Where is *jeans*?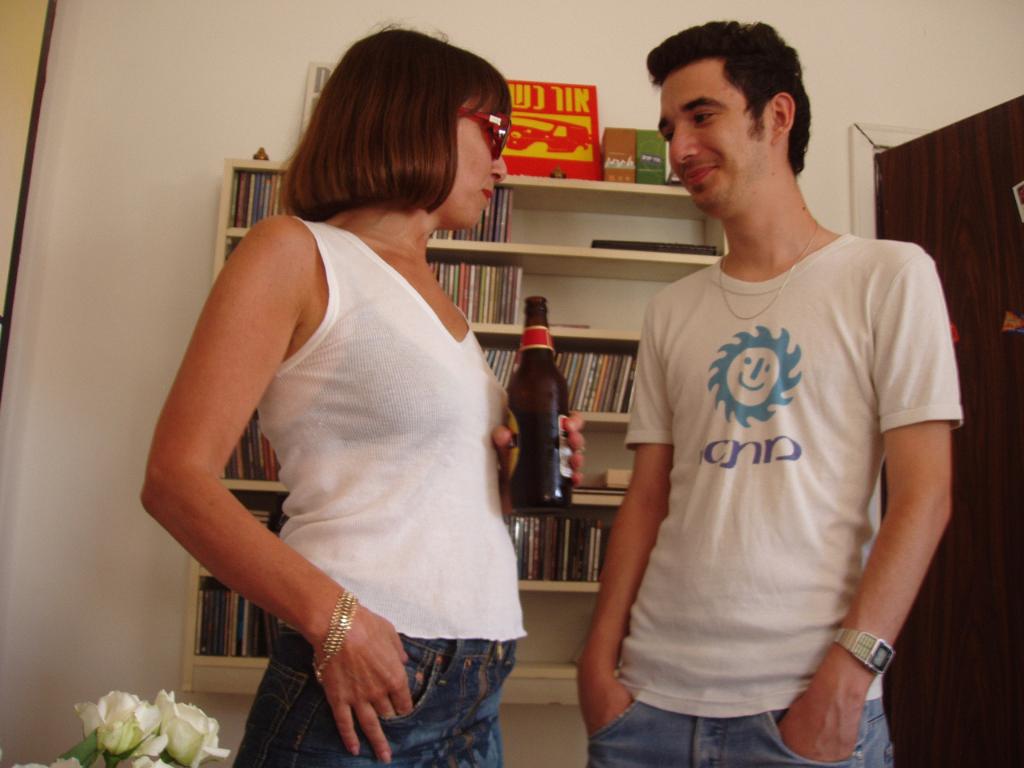
bbox=[585, 693, 893, 767].
